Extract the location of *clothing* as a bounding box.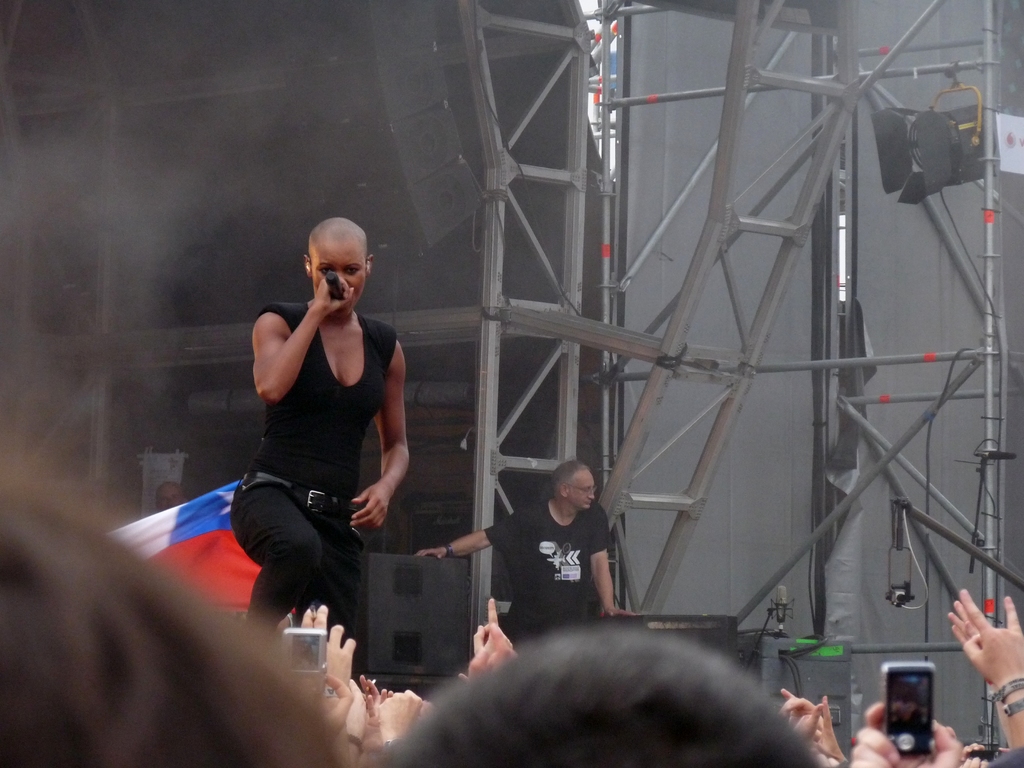
{"left": 484, "top": 500, "right": 612, "bottom": 643}.
